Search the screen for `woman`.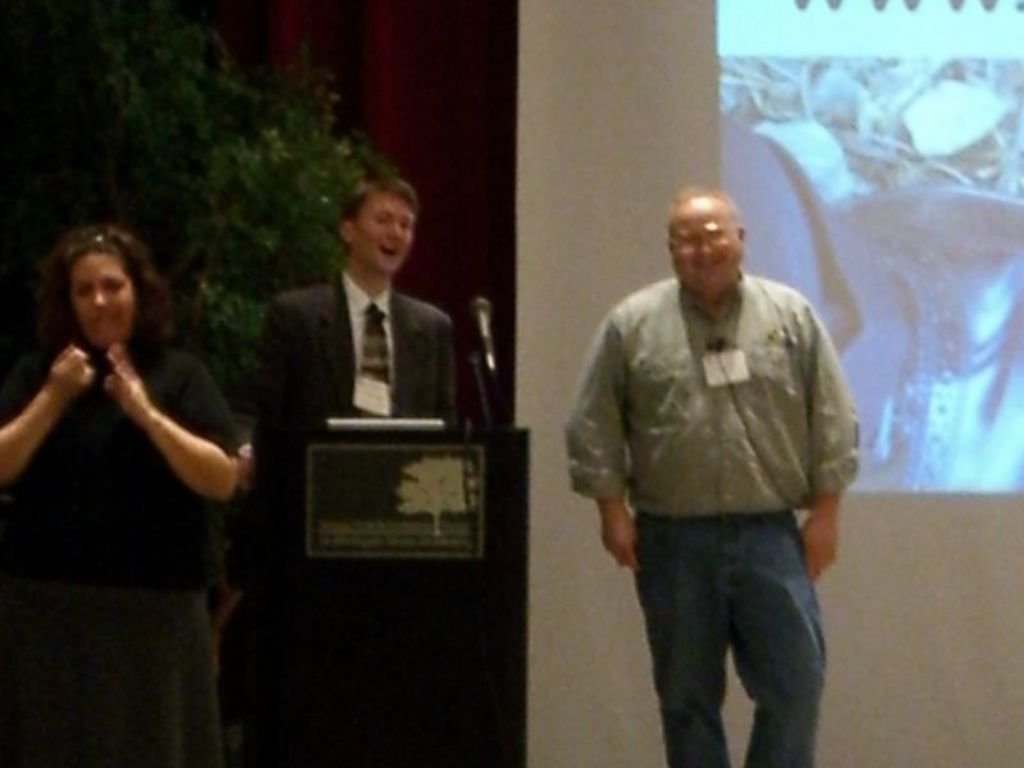
Found at detection(4, 184, 259, 739).
